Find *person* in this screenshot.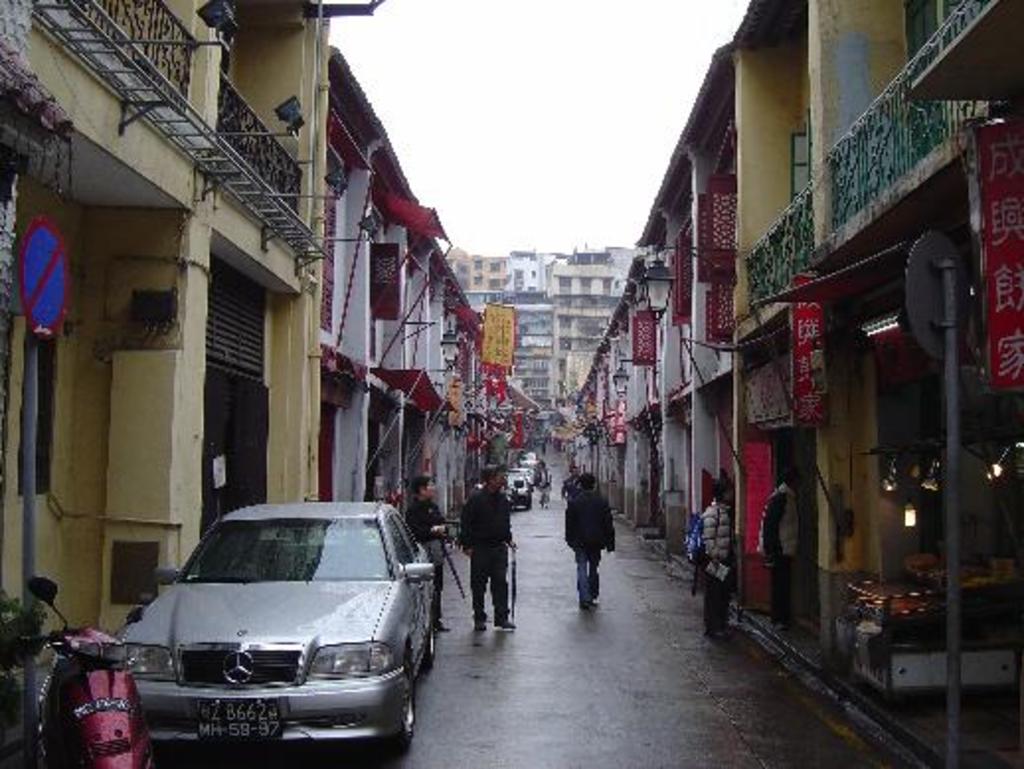
The bounding box for *person* is {"left": 399, "top": 472, "right": 453, "bottom": 635}.
